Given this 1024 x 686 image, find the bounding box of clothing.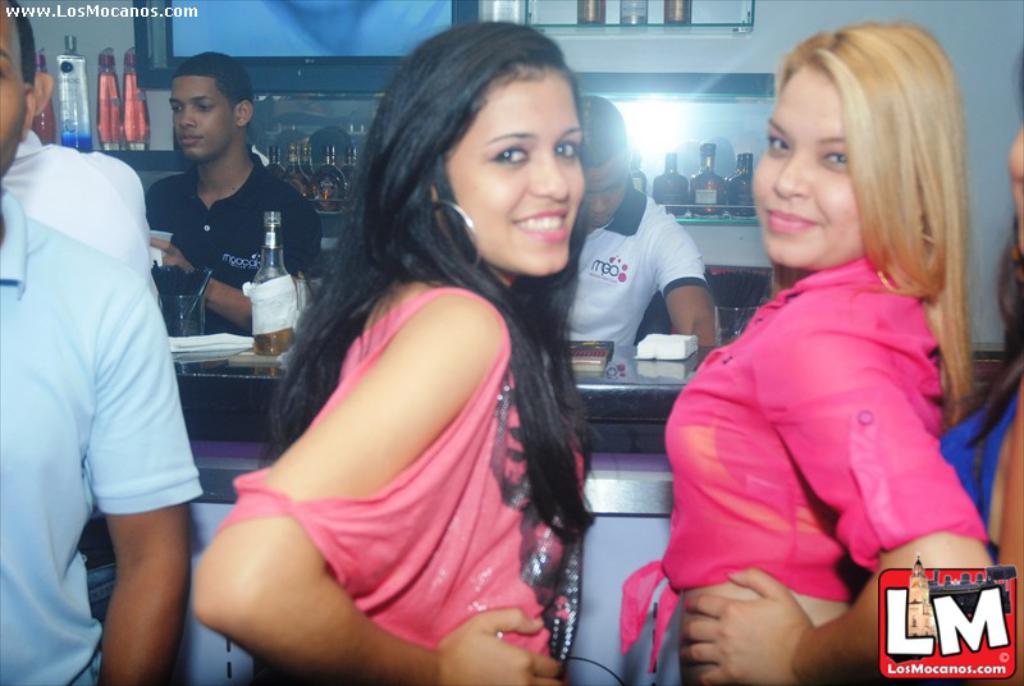
x1=621, y1=256, x2=989, y2=677.
